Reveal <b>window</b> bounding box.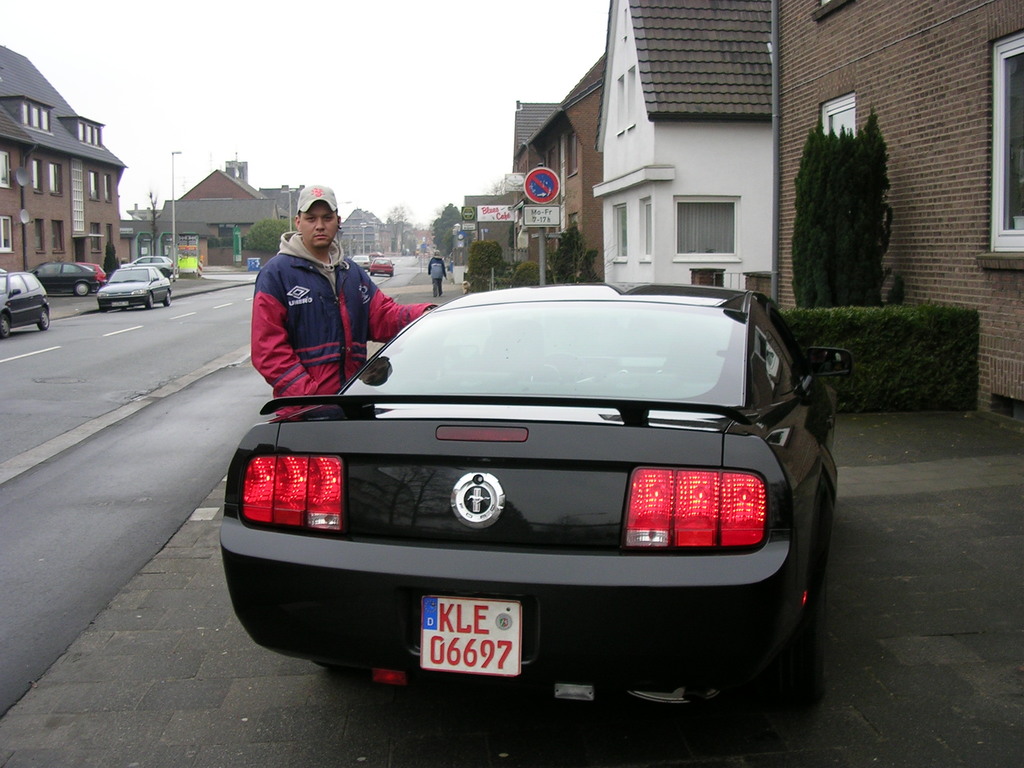
Revealed: [51, 223, 65, 249].
